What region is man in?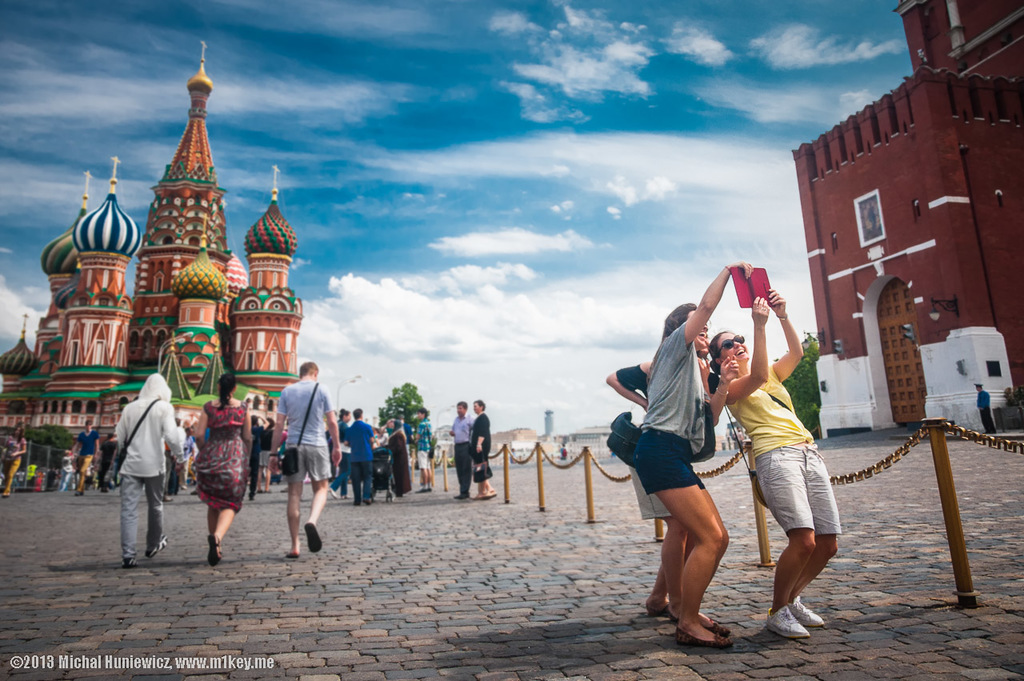
bbox=(446, 402, 473, 497).
